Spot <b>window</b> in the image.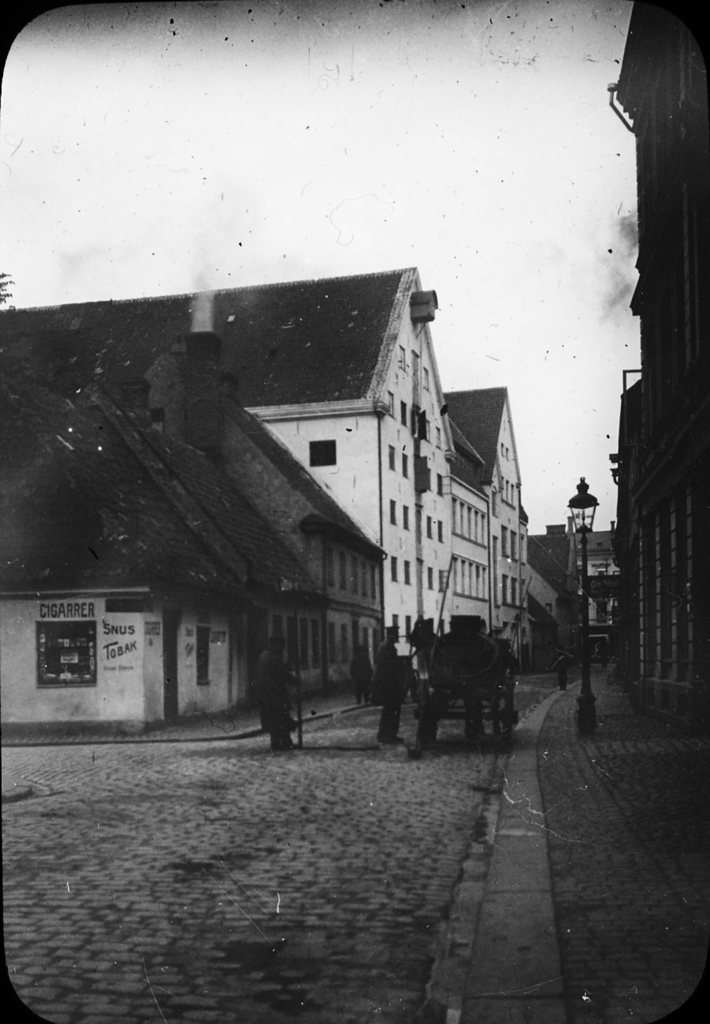
<b>window</b> found at 385,390,395,420.
